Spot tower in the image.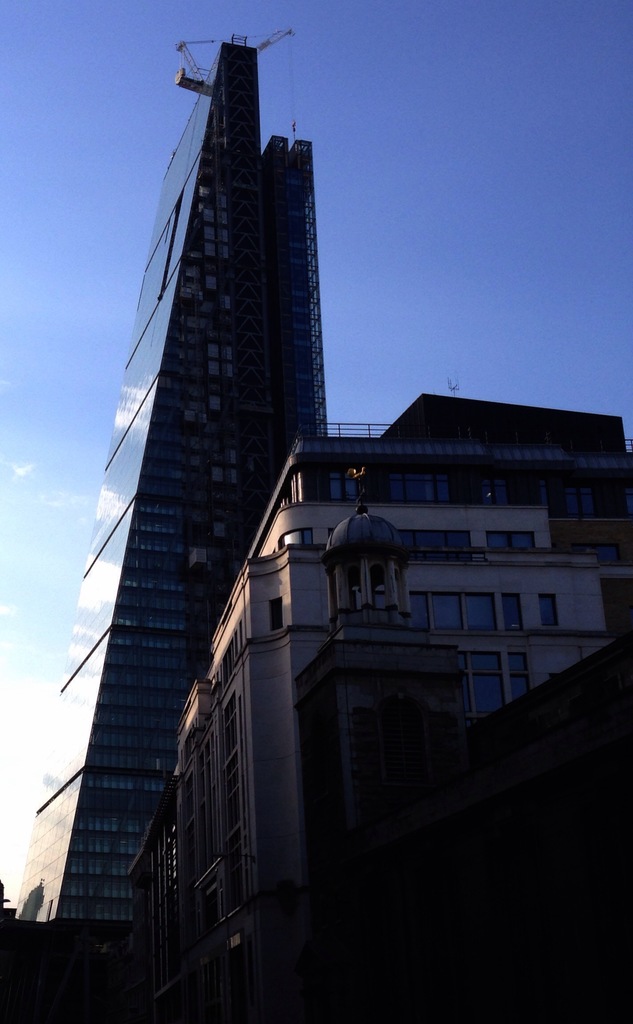
tower found at (left=54, top=33, right=345, bottom=710).
